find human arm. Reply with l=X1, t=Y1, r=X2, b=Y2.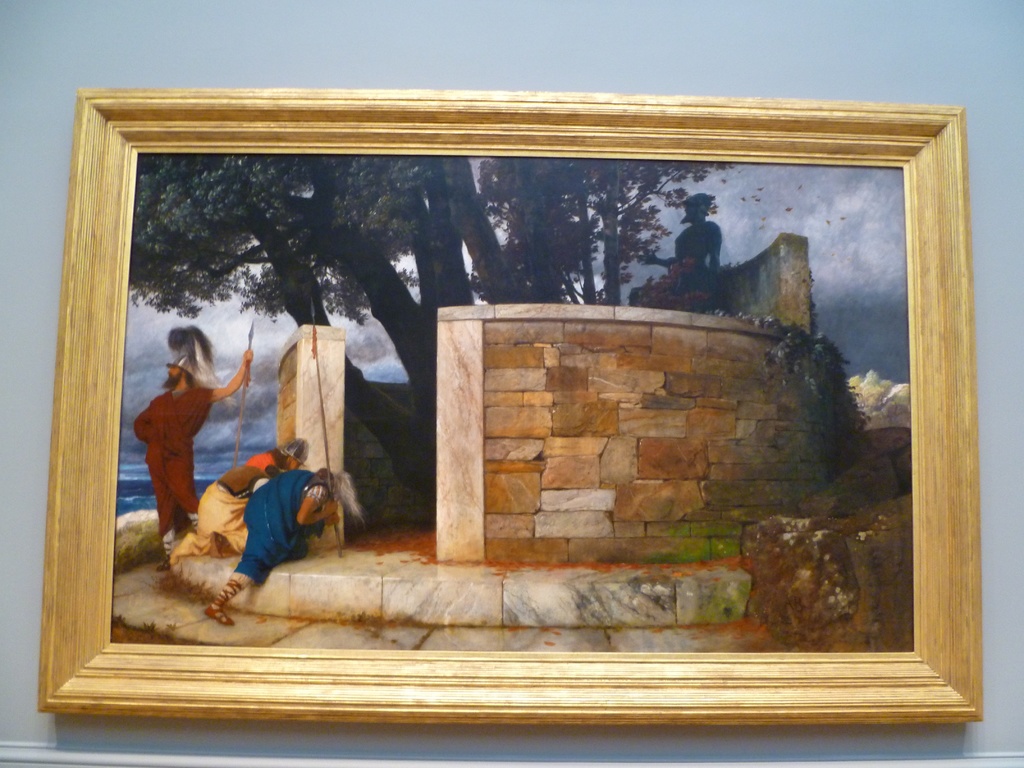
l=324, t=506, r=343, b=531.
